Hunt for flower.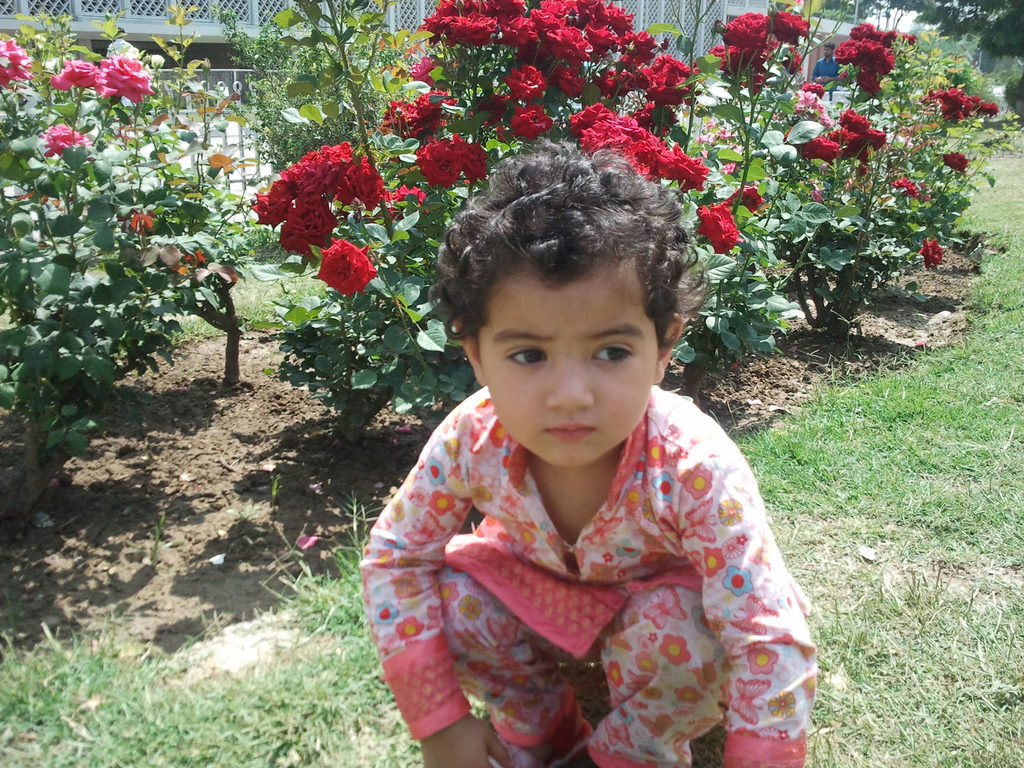
Hunted down at <box>765,686,797,721</box>.
